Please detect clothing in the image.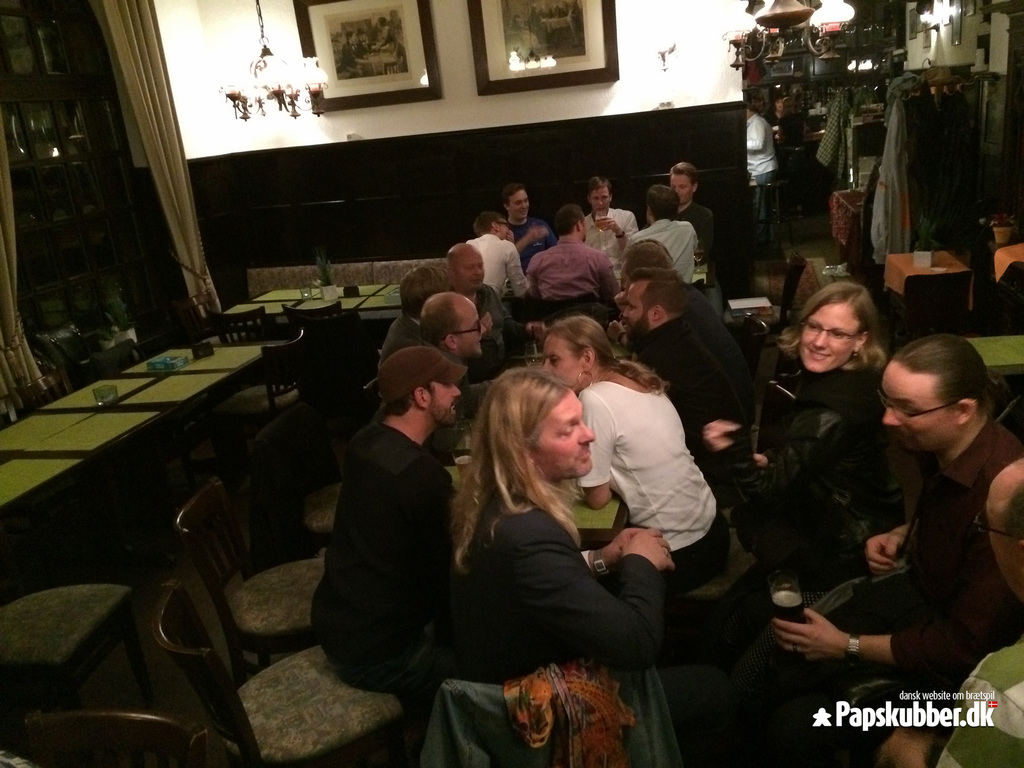
Rect(313, 421, 477, 687).
